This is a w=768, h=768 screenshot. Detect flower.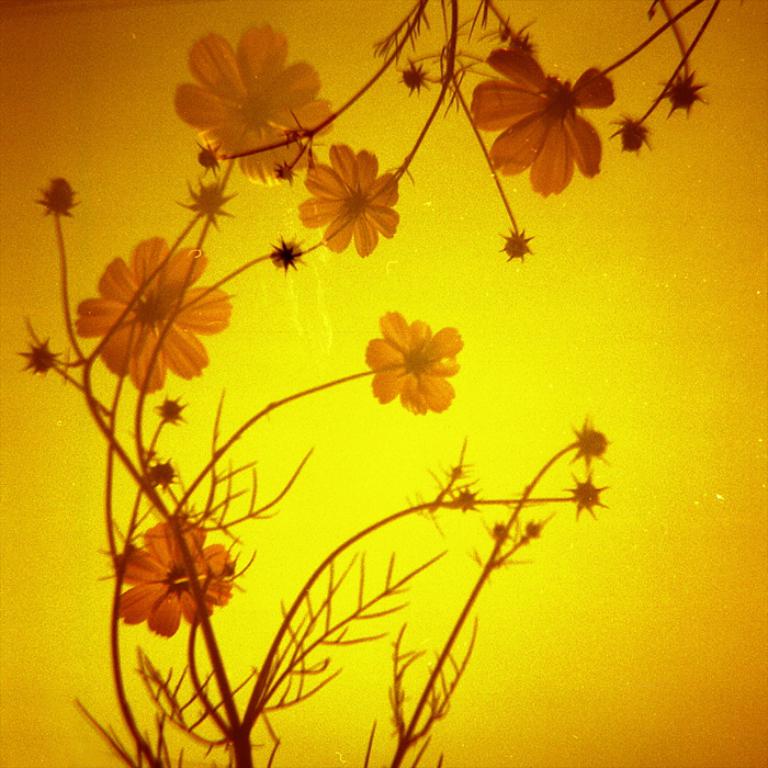
499,227,537,262.
